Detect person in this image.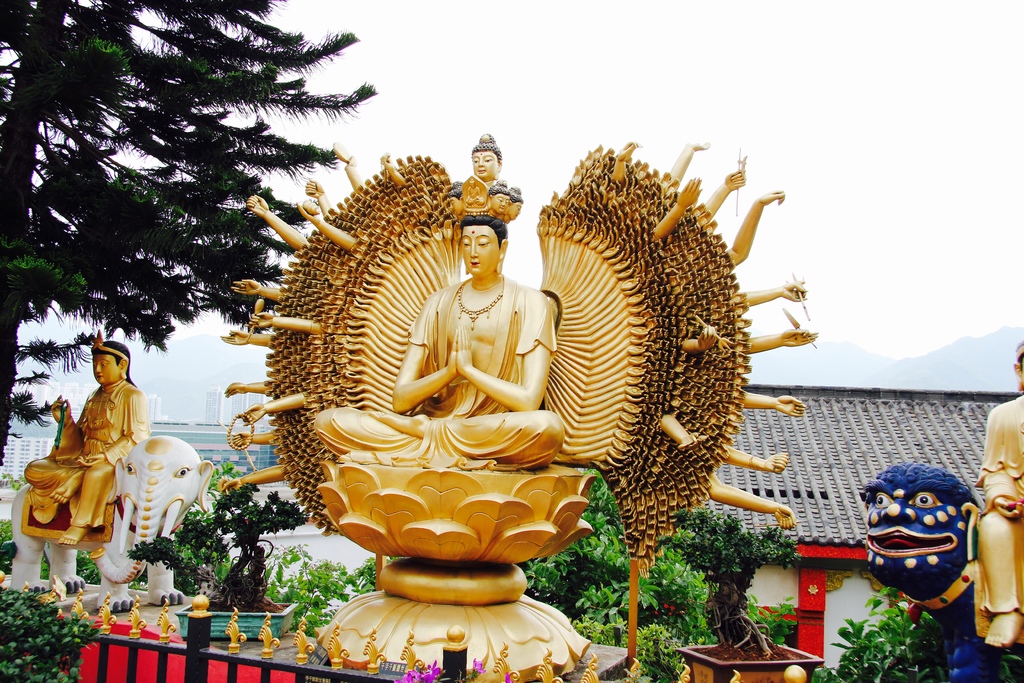
Detection: select_region(24, 334, 149, 544).
